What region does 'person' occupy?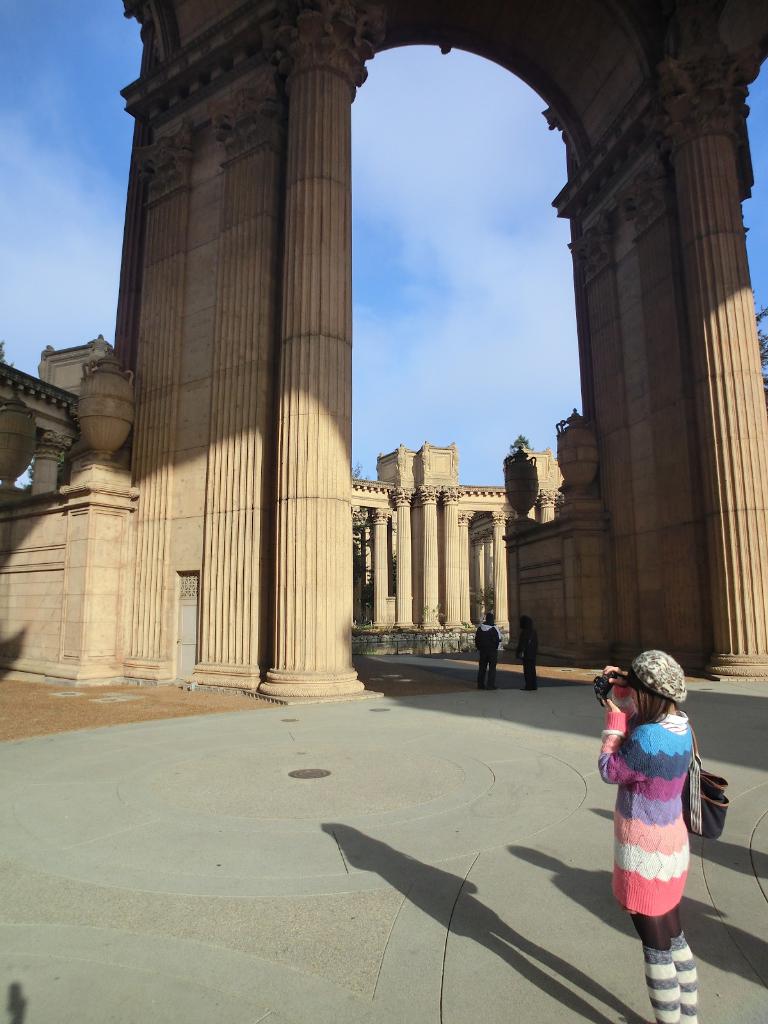
<region>527, 619, 538, 682</region>.
